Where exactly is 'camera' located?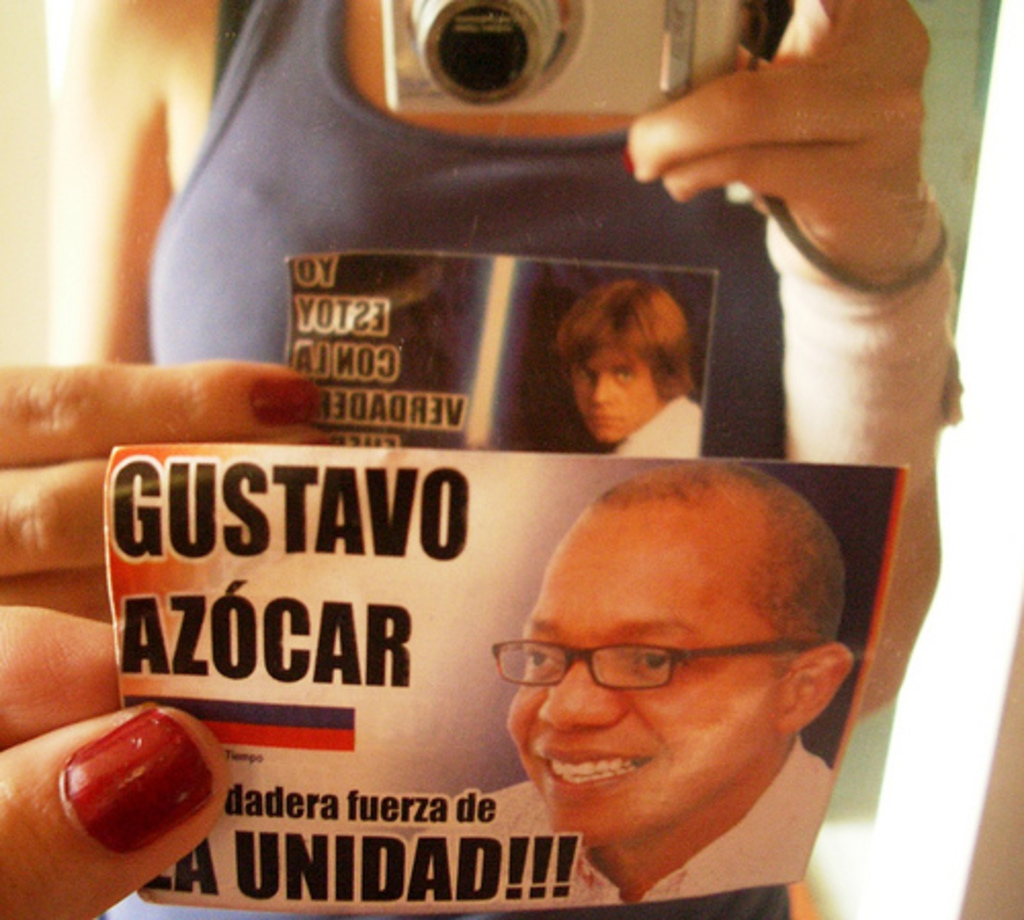
Its bounding box is region(381, 0, 739, 129).
